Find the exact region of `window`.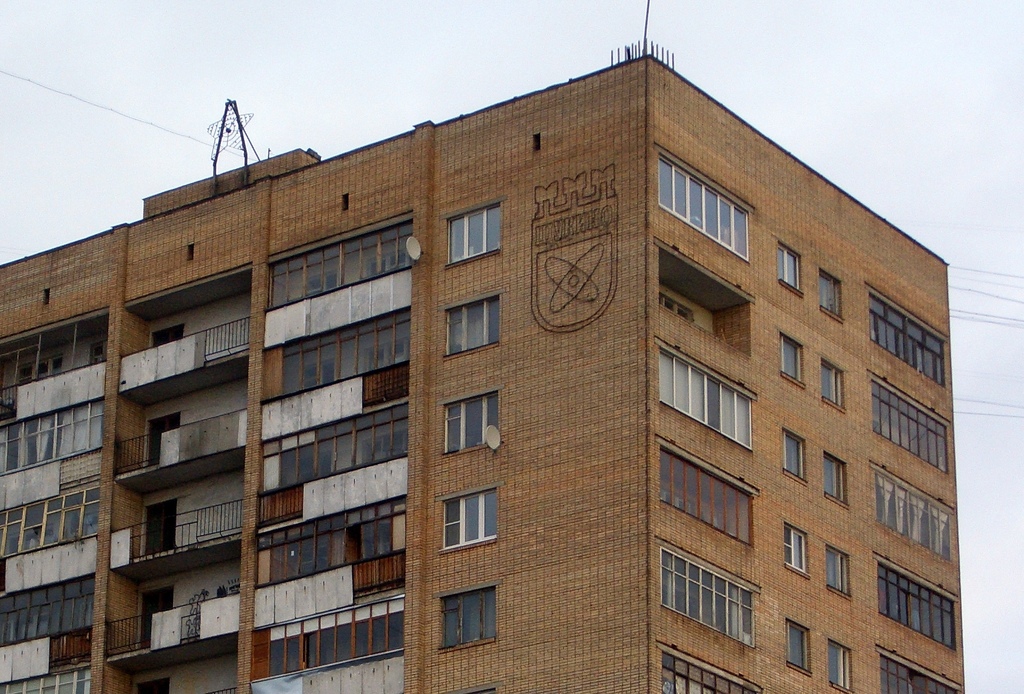
Exact region: (782, 427, 803, 478).
